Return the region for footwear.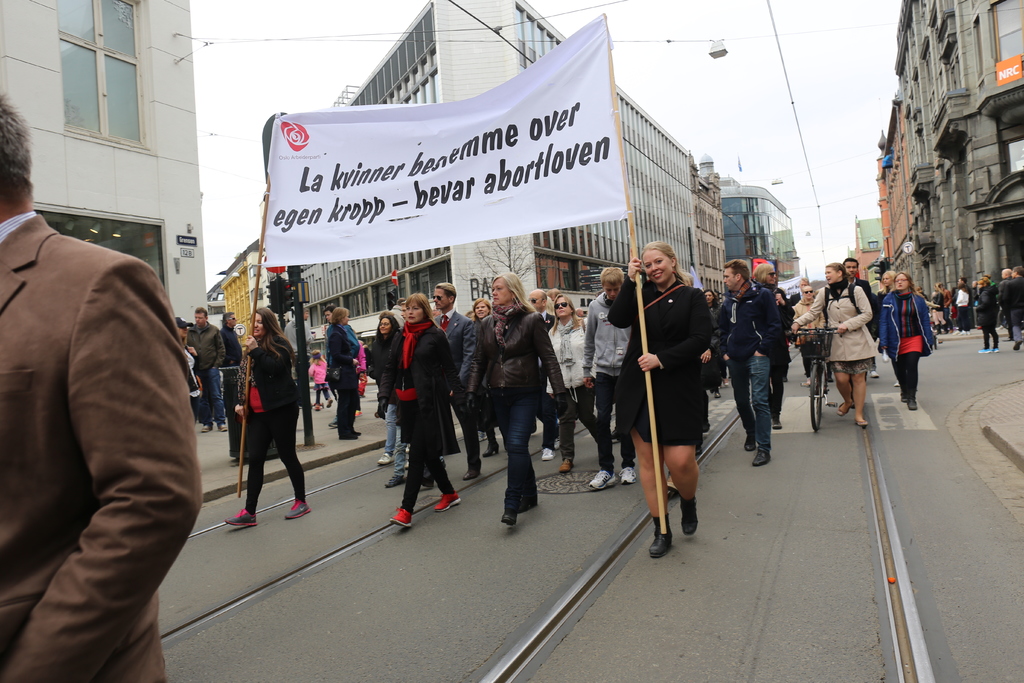
(left=391, top=506, right=412, bottom=529).
